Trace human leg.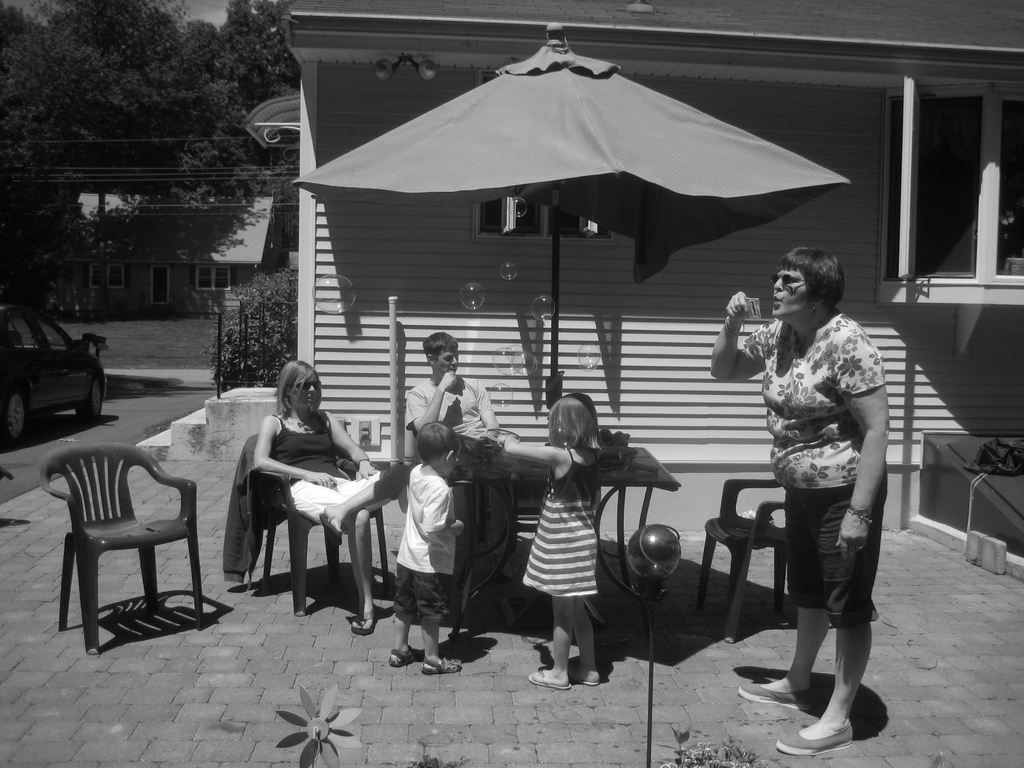
Traced to [572, 584, 593, 685].
